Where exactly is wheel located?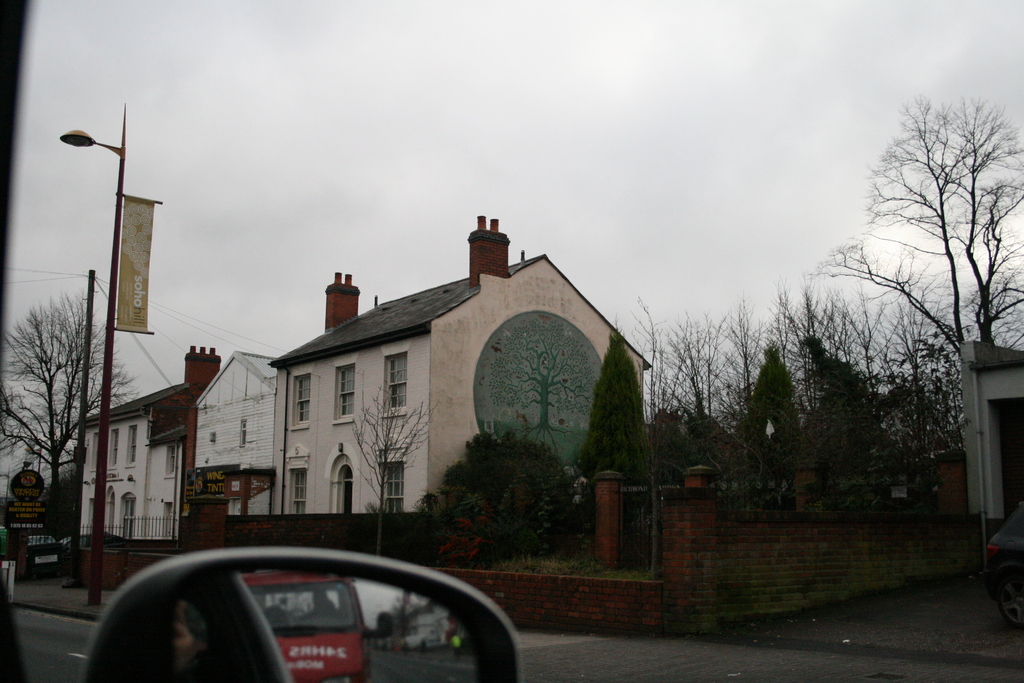
Its bounding box is bbox=[999, 573, 1023, 632].
